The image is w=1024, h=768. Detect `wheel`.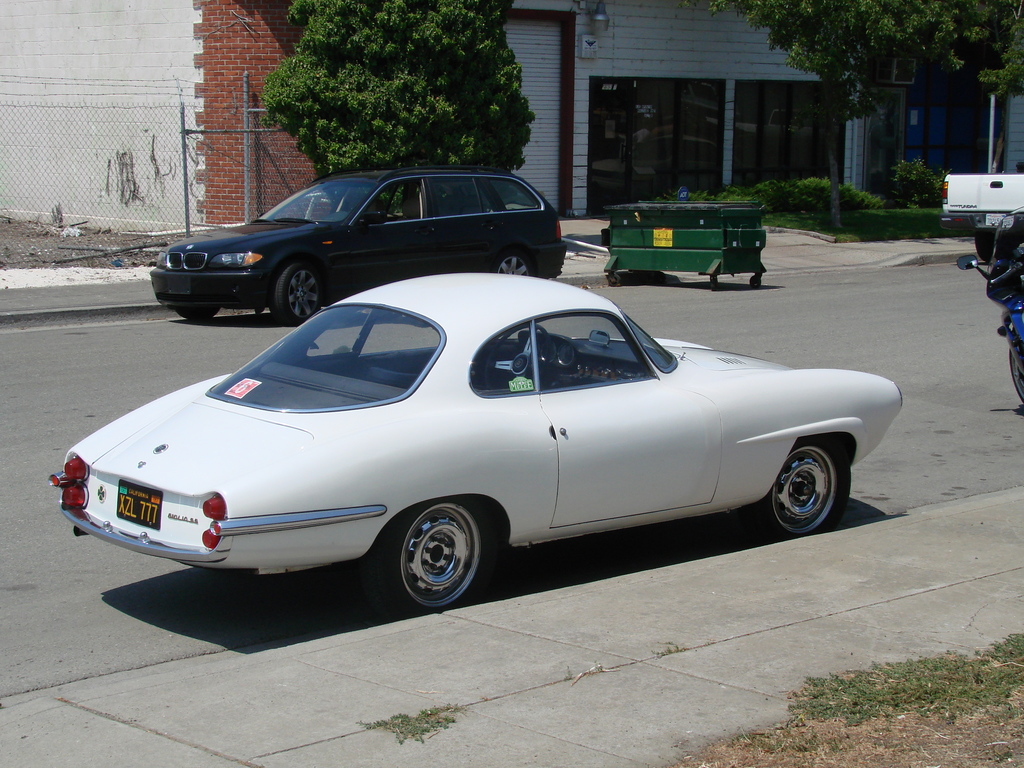
Detection: 708,279,716,292.
